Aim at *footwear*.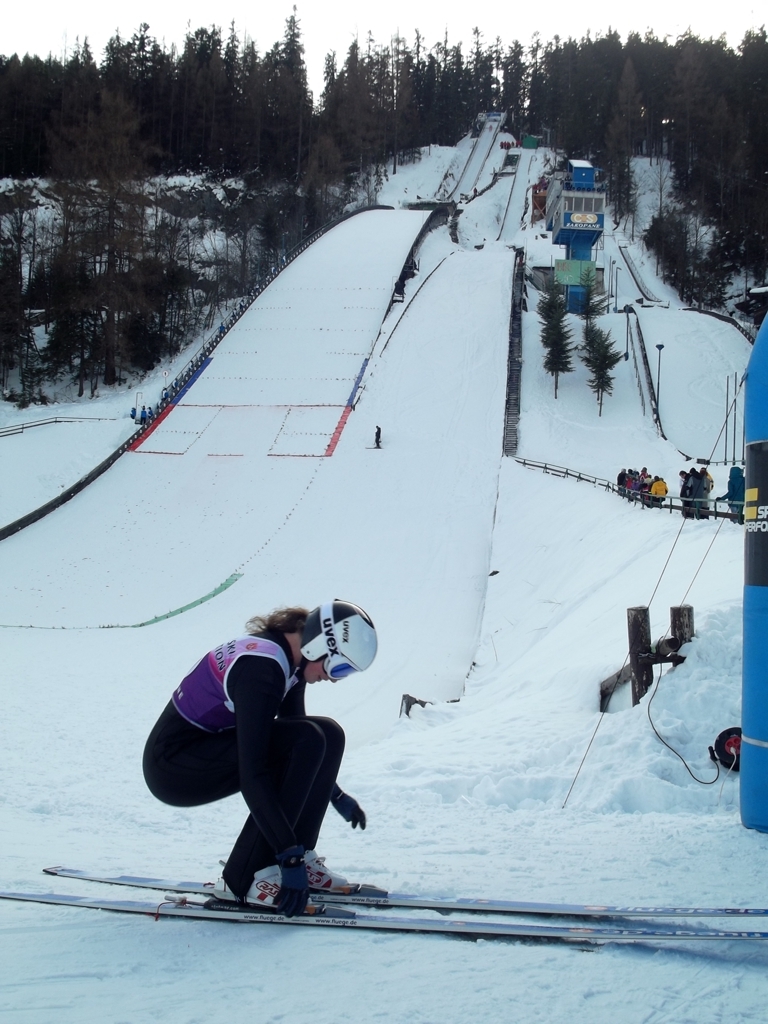
Aimed at rect(188, 867, 328, 927).
